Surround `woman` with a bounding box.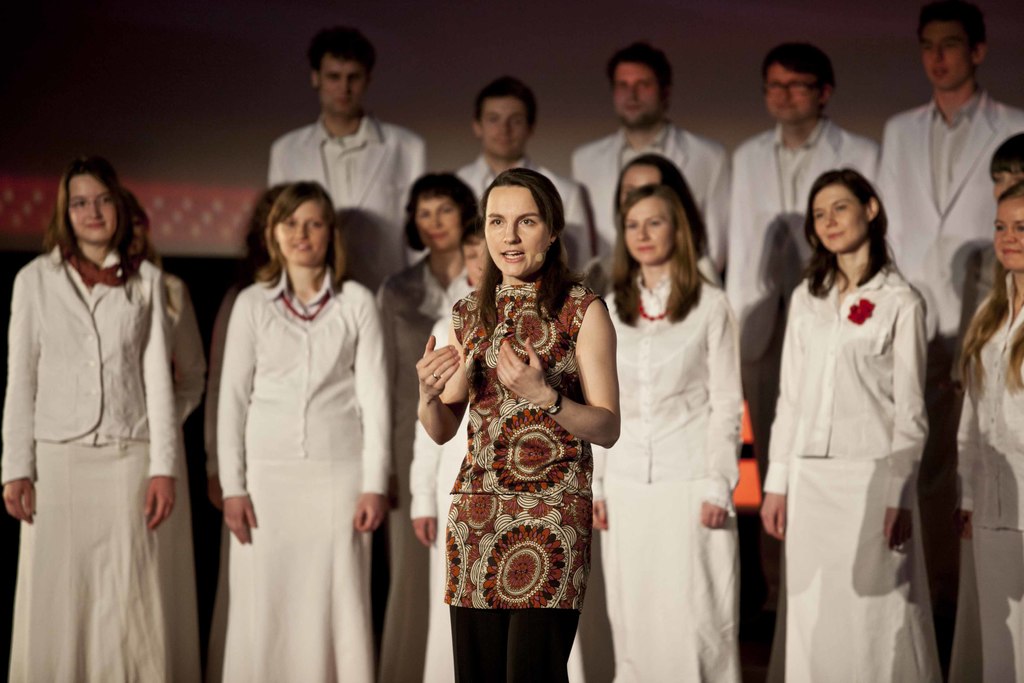
bbox=[375, 172, 492, 682].
